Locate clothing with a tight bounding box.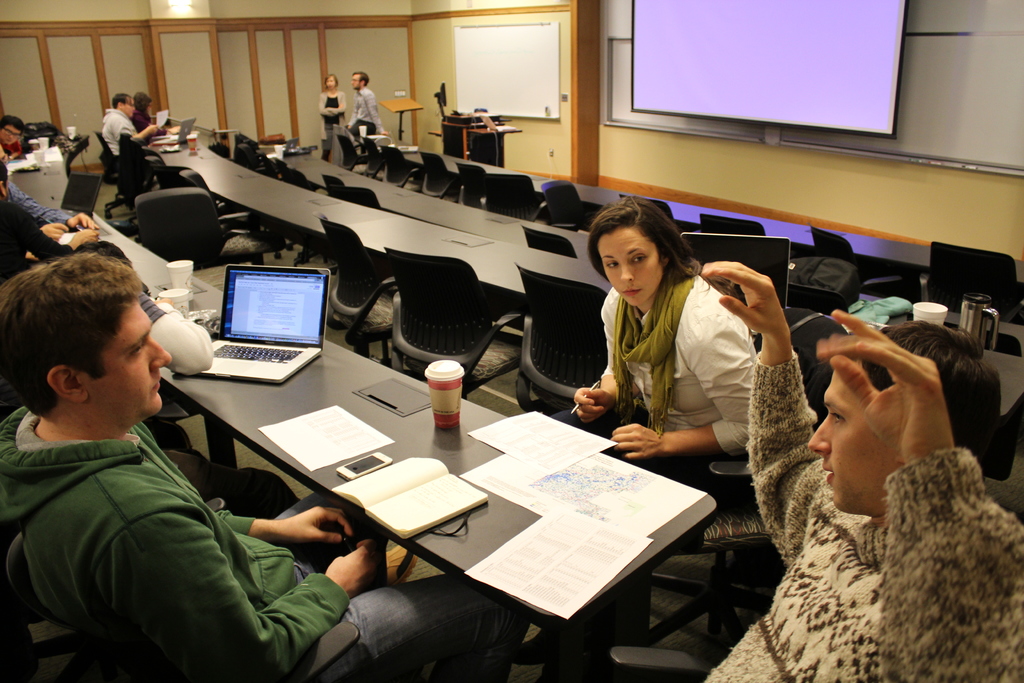
101,106,140,161.
